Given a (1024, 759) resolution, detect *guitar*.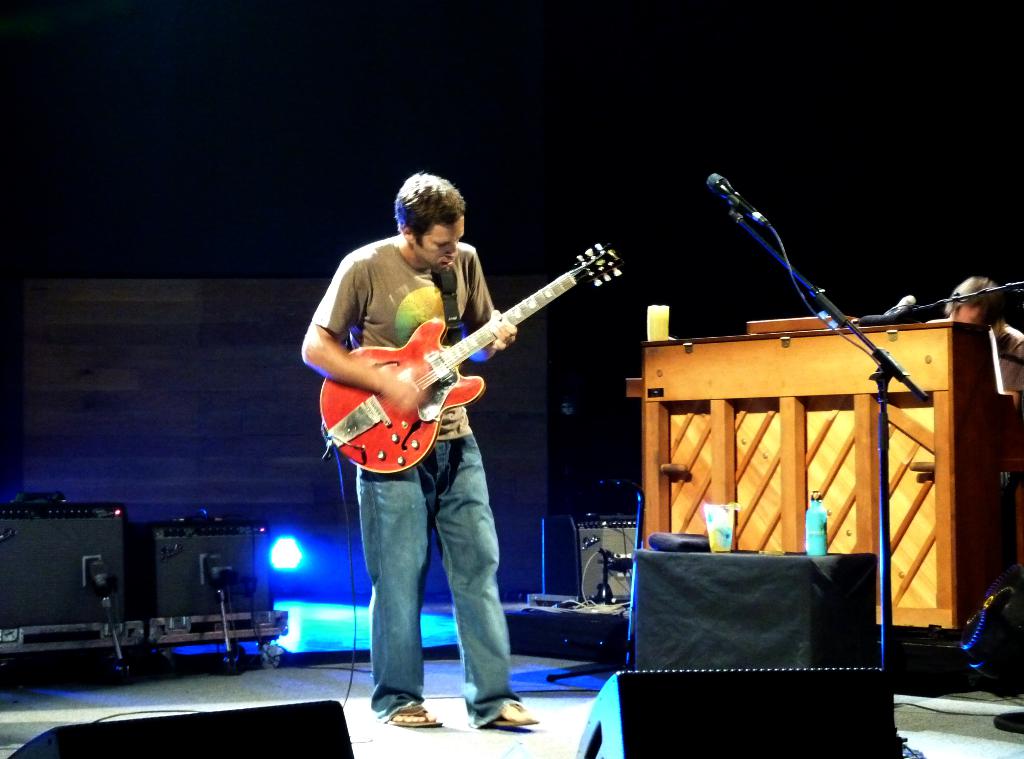
321:251:623:480.
